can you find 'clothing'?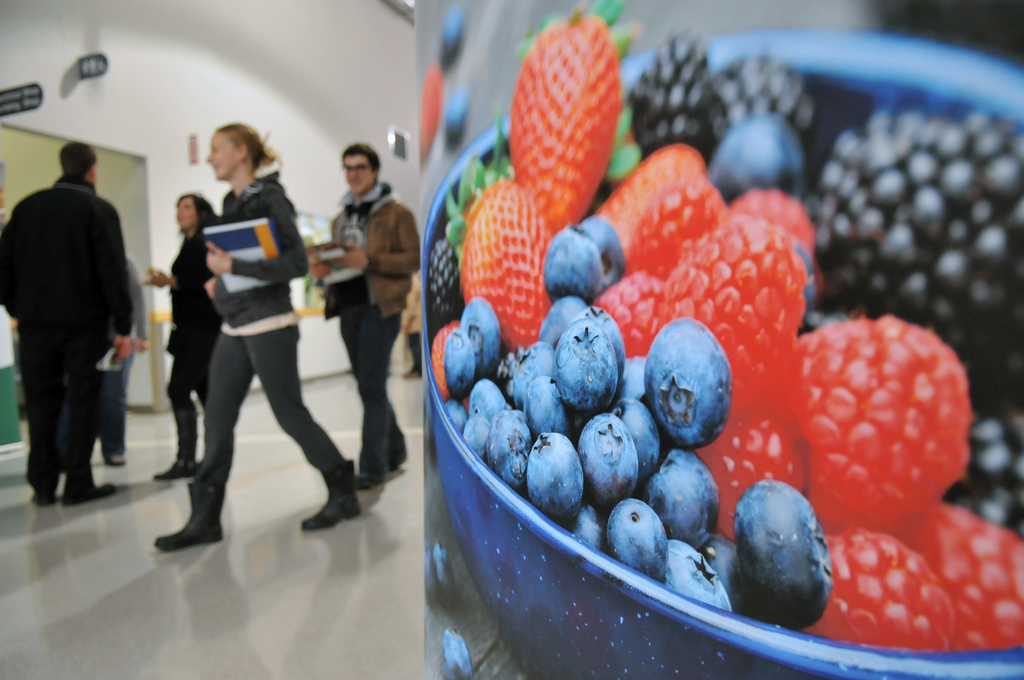
Yes, bounding box: pyautogui.locateOnScreen(194, 171, 362, 482).
